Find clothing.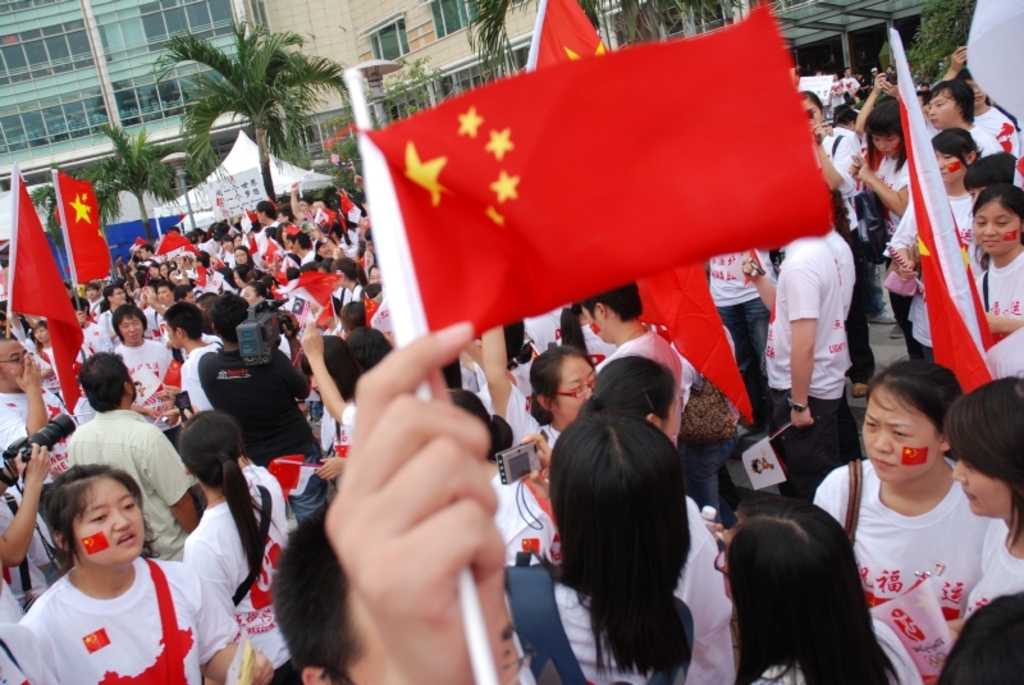
box(887, 196, 978, 364).
